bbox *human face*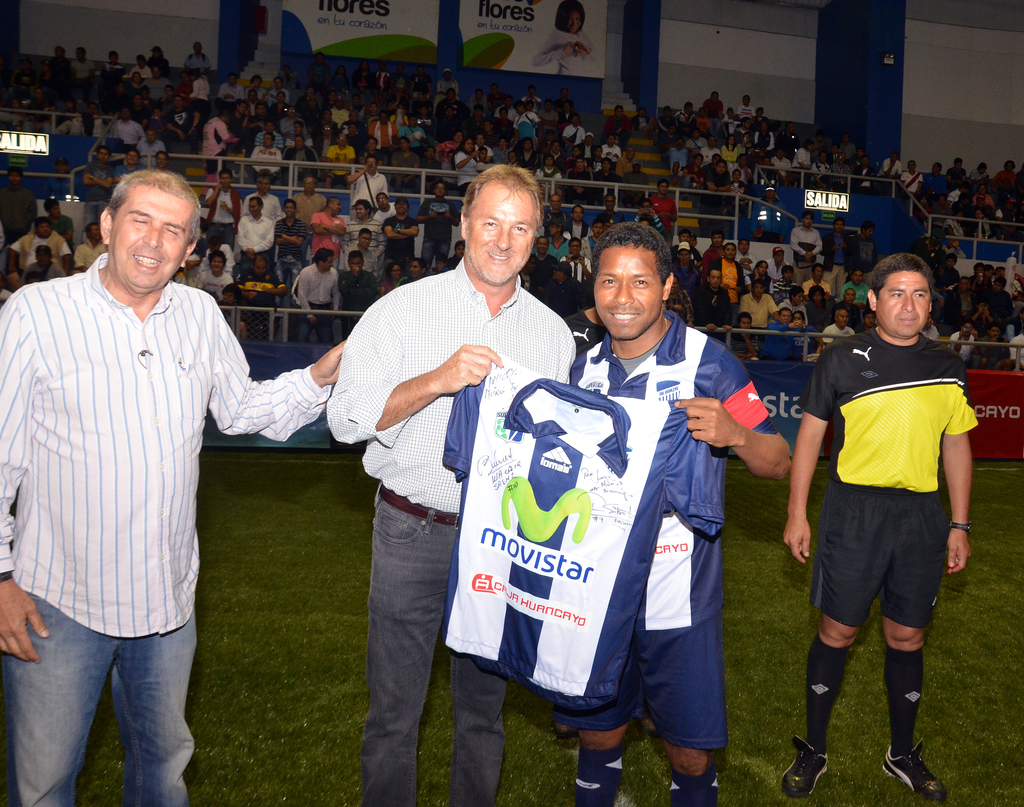
688:236:696:246
